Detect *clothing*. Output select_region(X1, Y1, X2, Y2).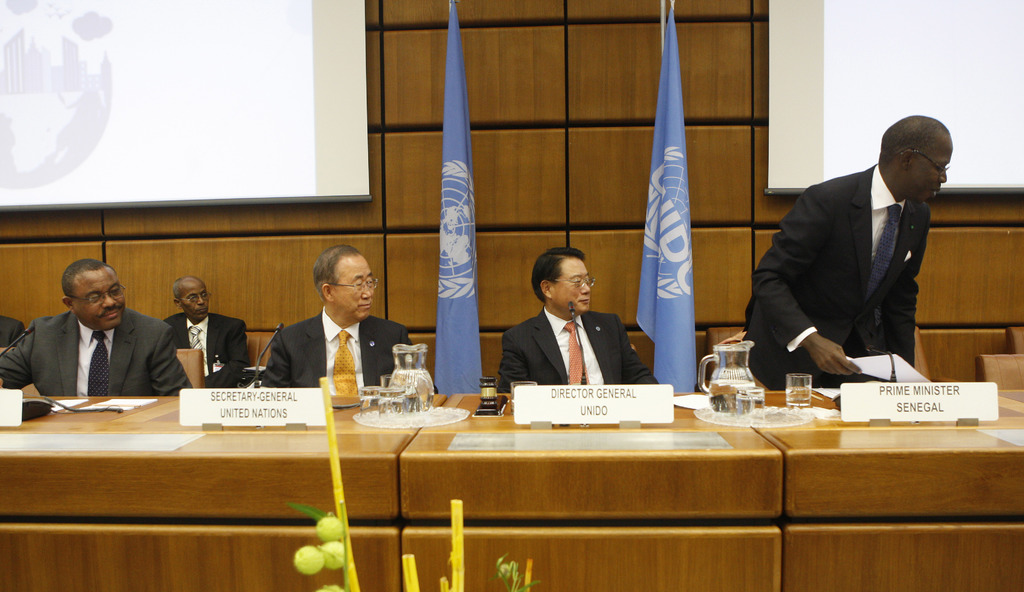
select_region(166, 305, 253, 389).
